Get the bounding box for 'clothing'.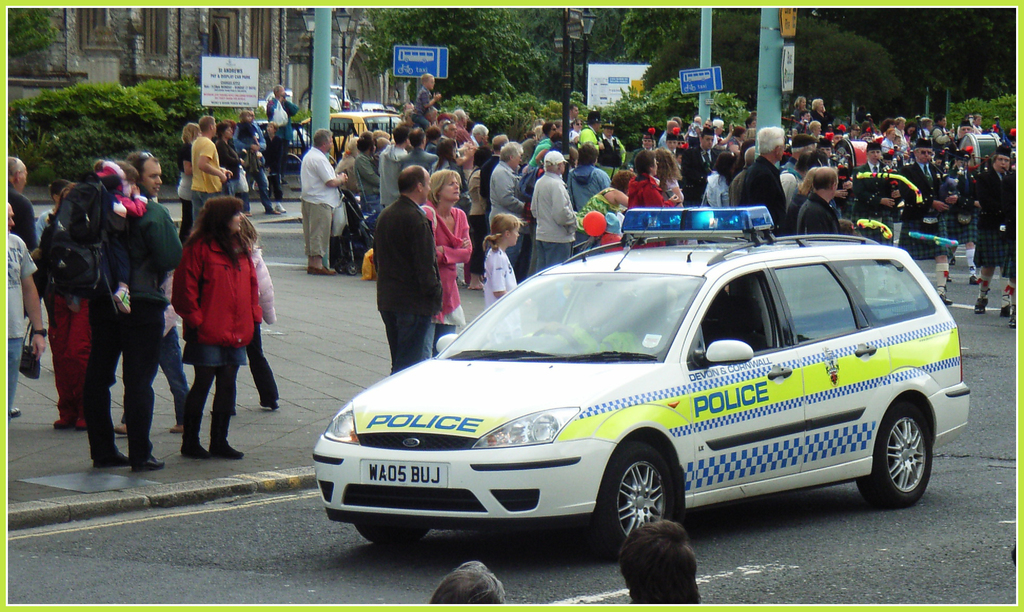
detection(789, 104, 808, 124).
